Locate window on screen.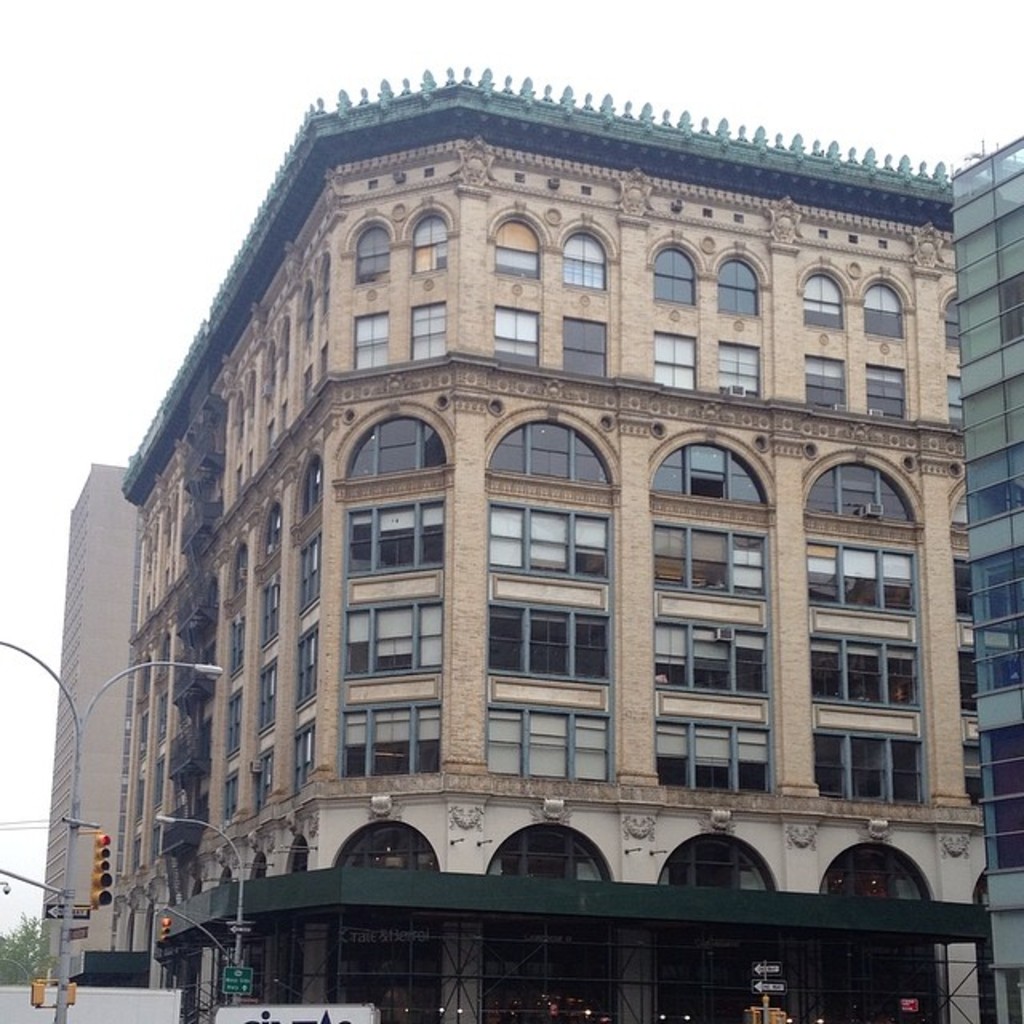
On screen at BBox(291, 720, 318, 784).
